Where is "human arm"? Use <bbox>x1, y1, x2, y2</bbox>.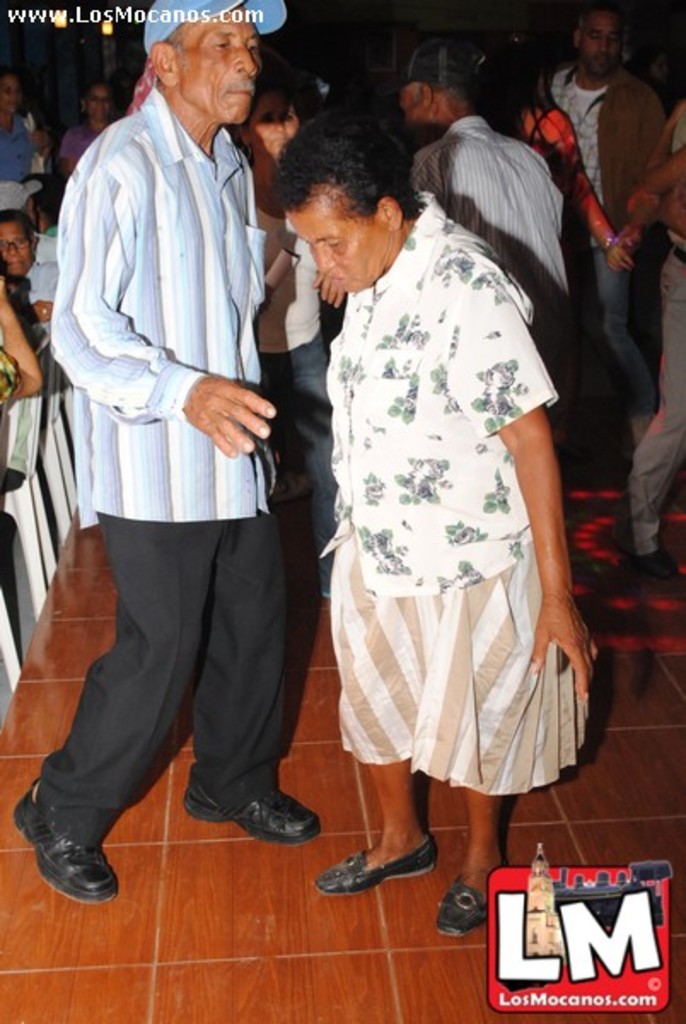
<bbox>645, 104, 684, 166</bbox>.
